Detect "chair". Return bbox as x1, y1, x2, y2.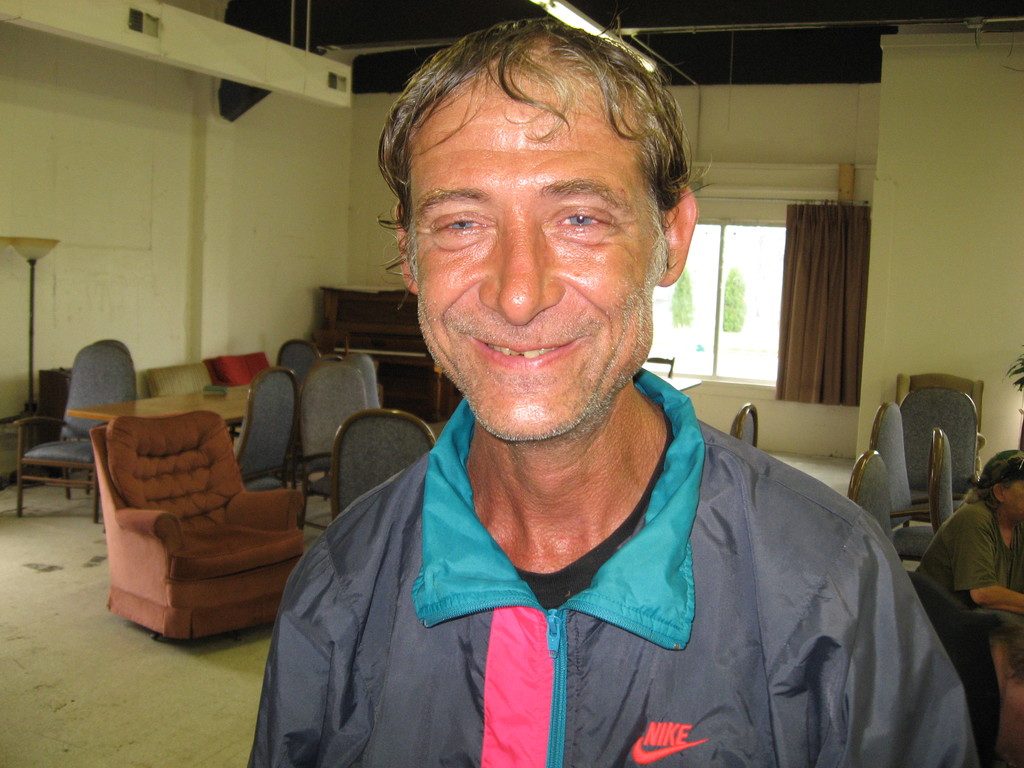
898, 387, 976, 505.
